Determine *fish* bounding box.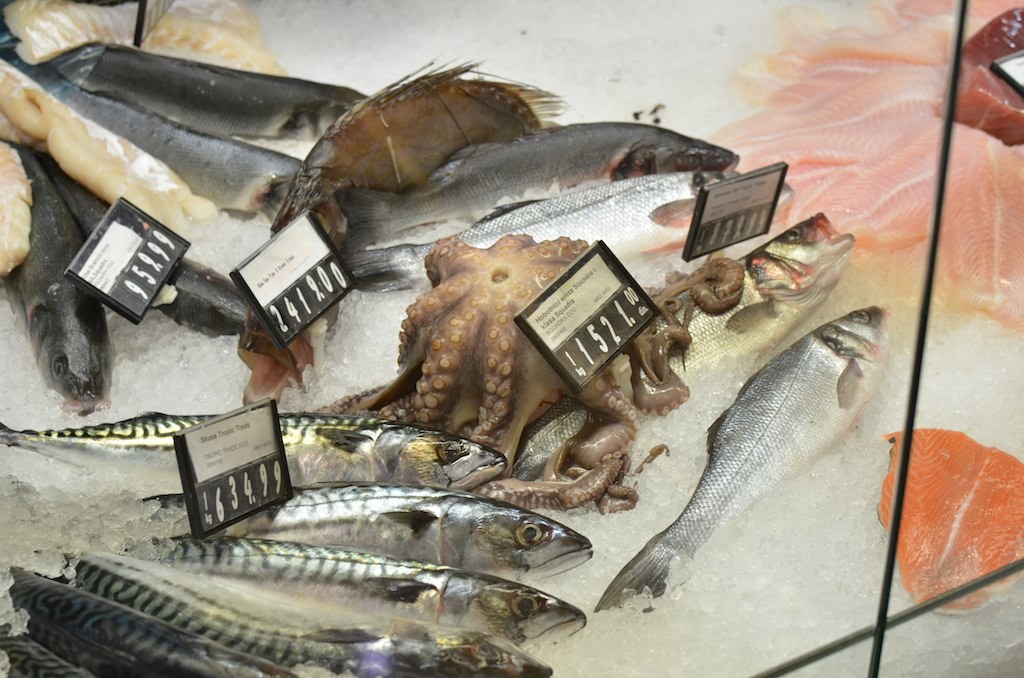
Determined: {"x1": 0, "y1": 49, "x2": 309, "y2": 218}.
